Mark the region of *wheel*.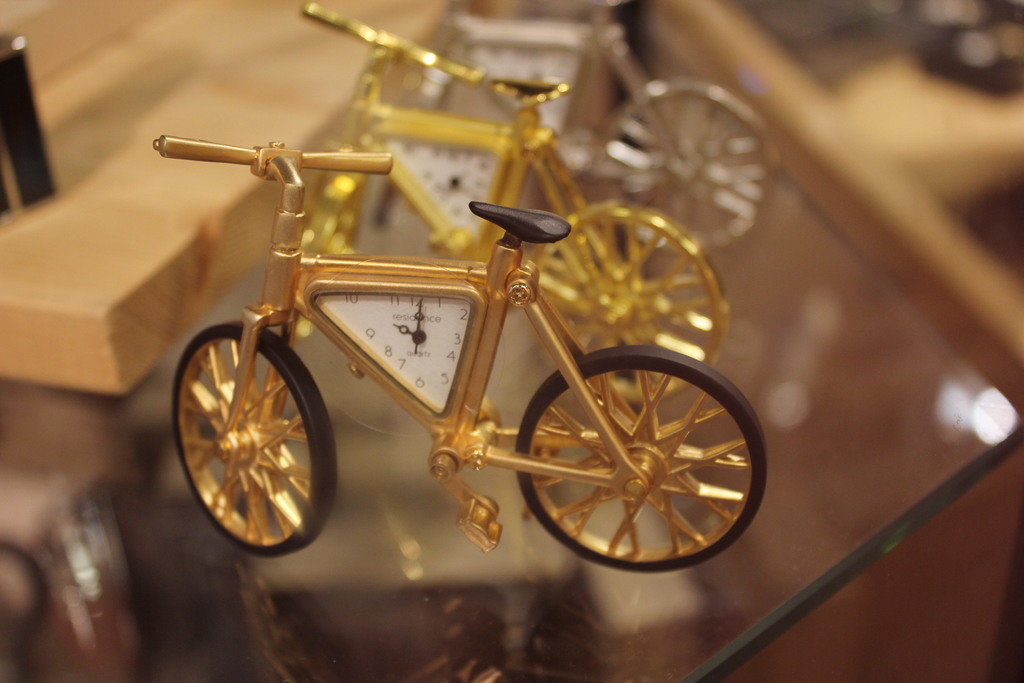
Region: bbox=[582, 77, 781, 265].
